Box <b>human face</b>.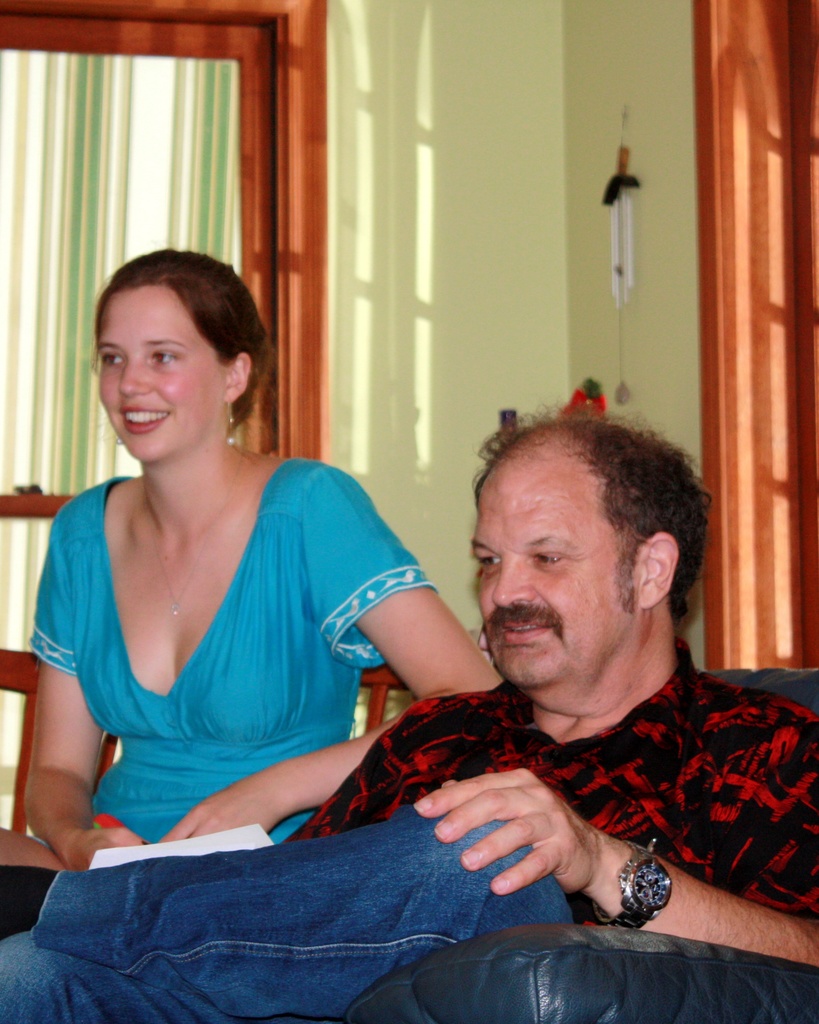
bbox=(89, 307, 220, 460).
